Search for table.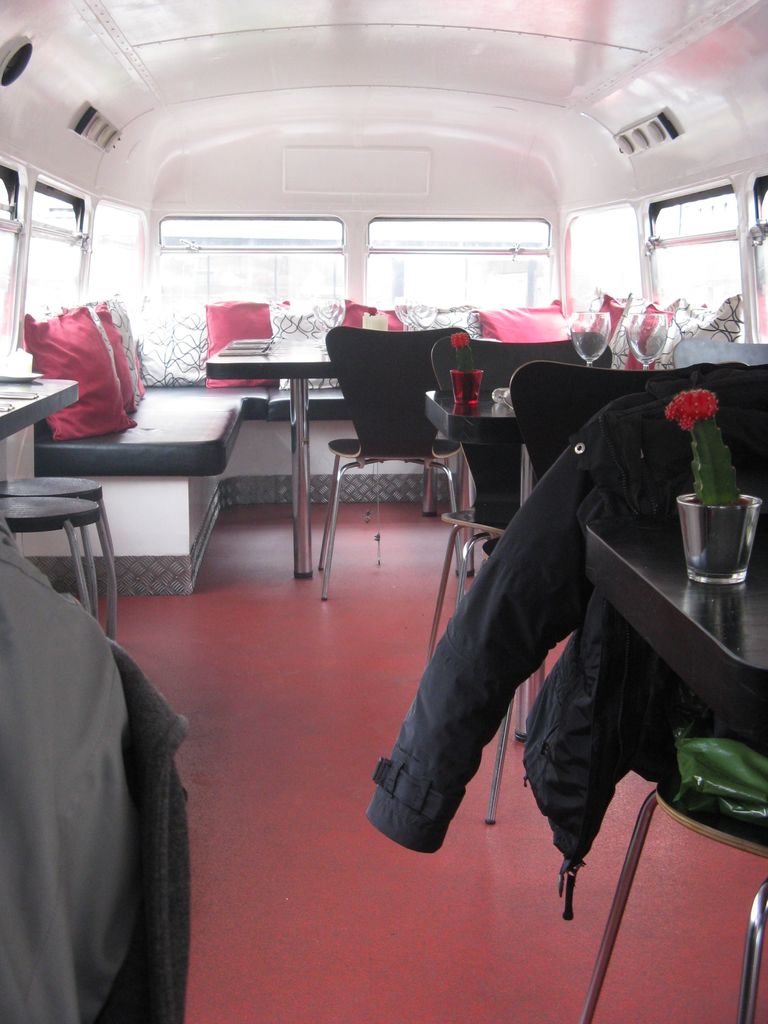
Found at pyautogui.locateOnScreen(38, 372, 242, 574).
